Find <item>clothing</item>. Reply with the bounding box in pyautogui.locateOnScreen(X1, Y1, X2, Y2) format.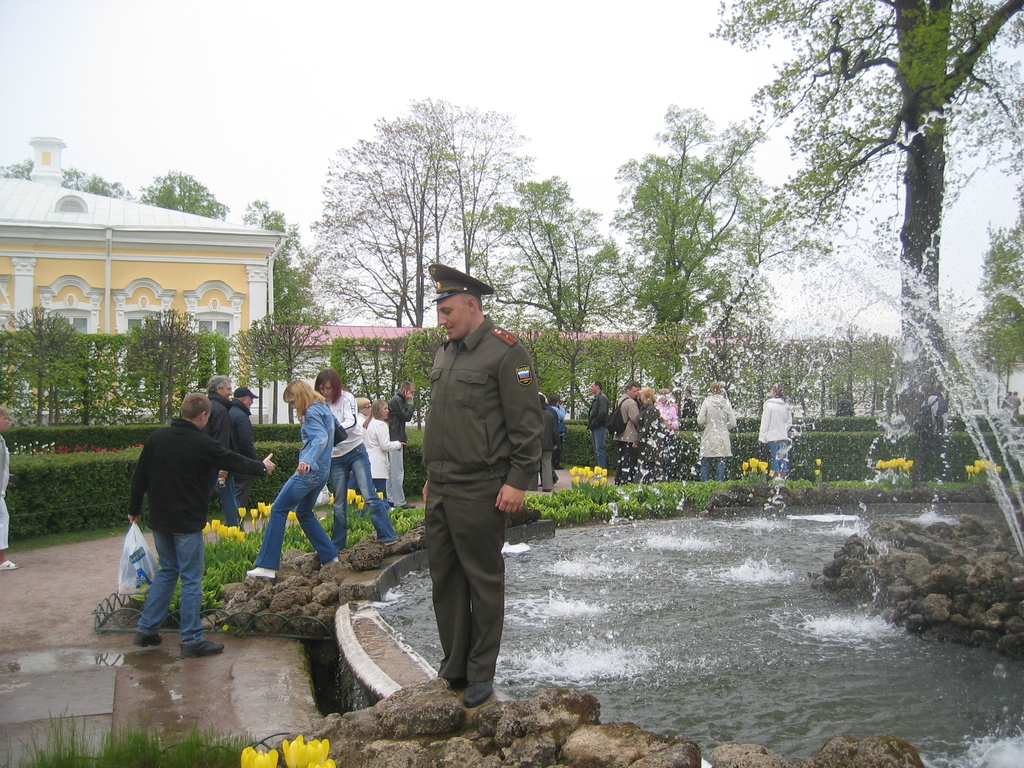
pyautogui.locateOnScreen(207, 399, 237, 461).
